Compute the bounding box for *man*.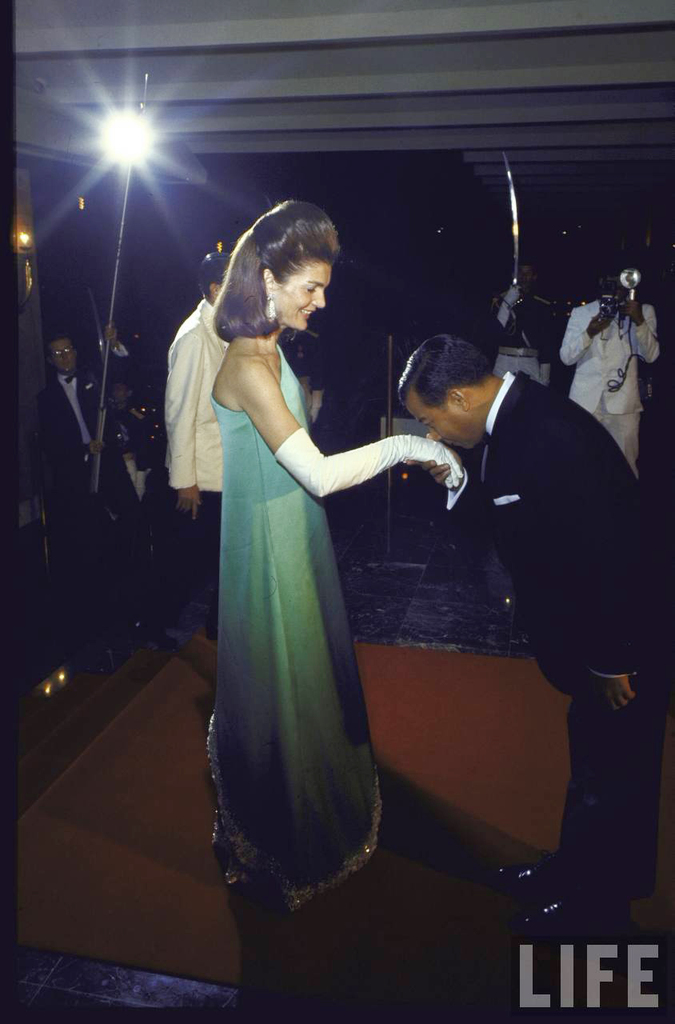
x1=551, y1=255, x2=661, y2=462.
